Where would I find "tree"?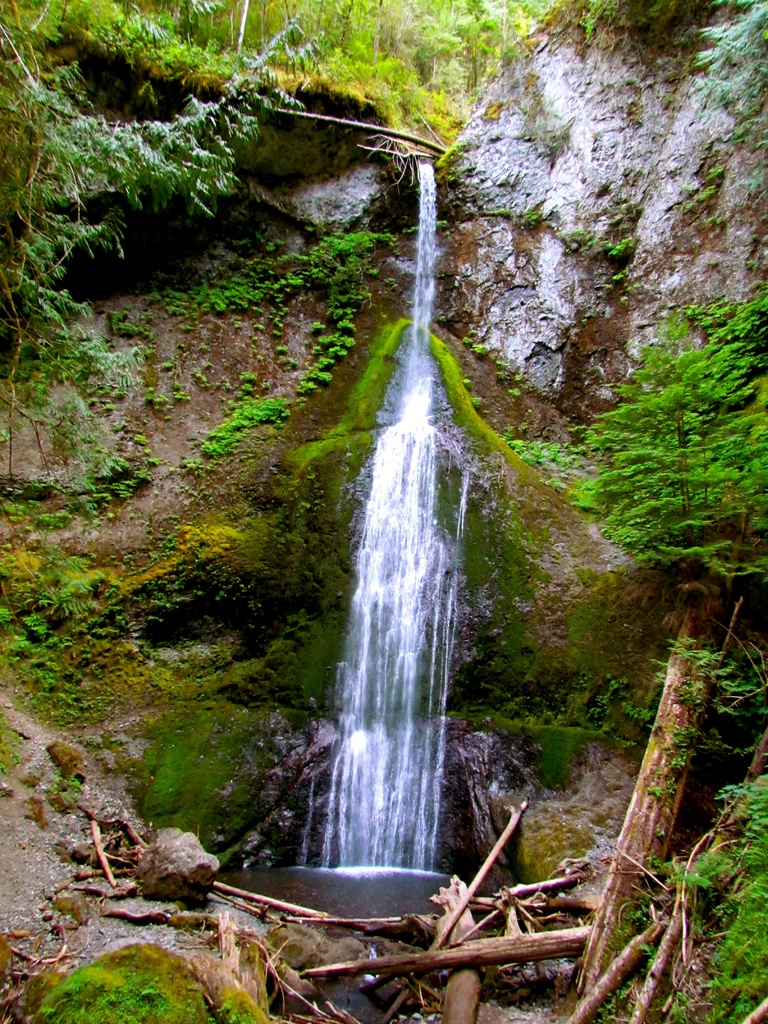
At locate(584, 273, 753, 621).
